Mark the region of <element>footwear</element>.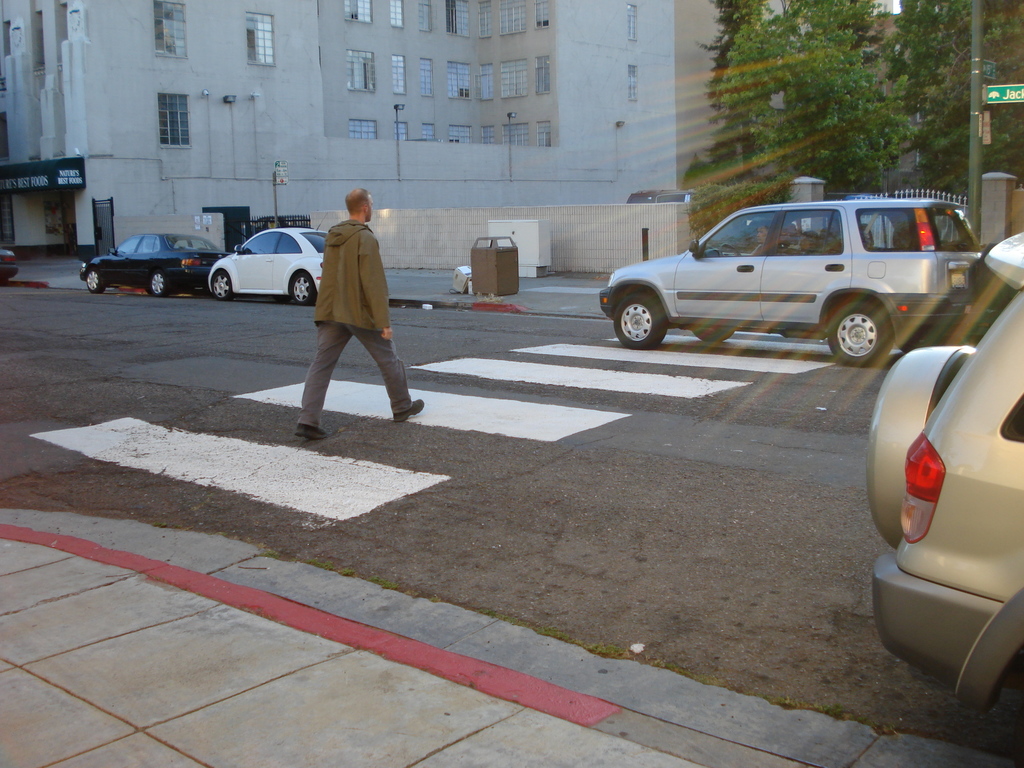
Region: <bbox>396, 397, 425, 419</bbox>.
